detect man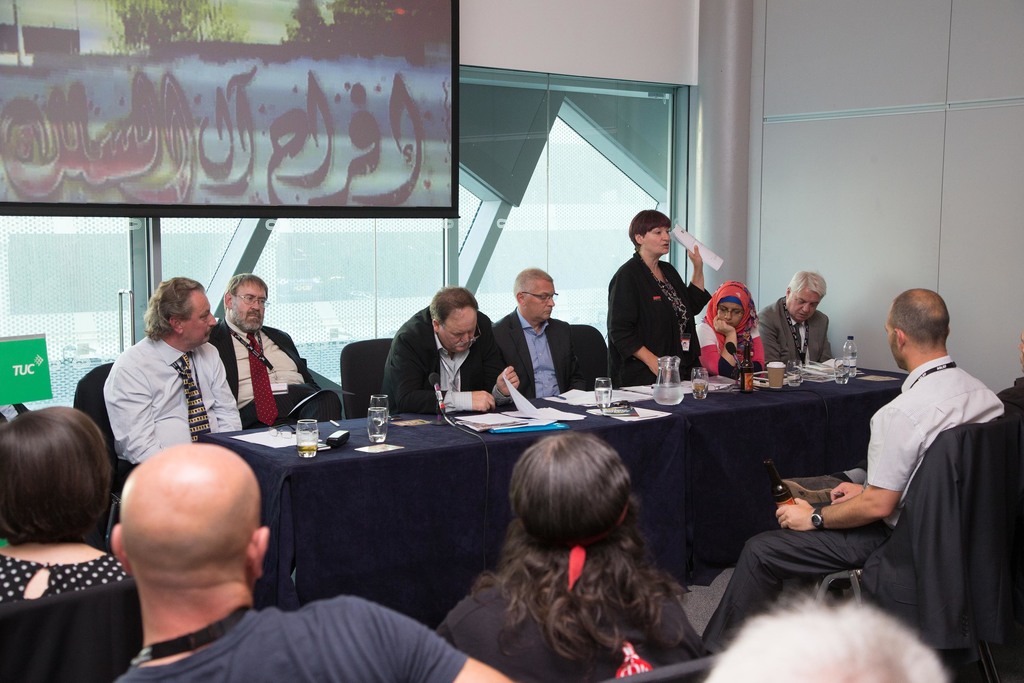
107 439 520 682
